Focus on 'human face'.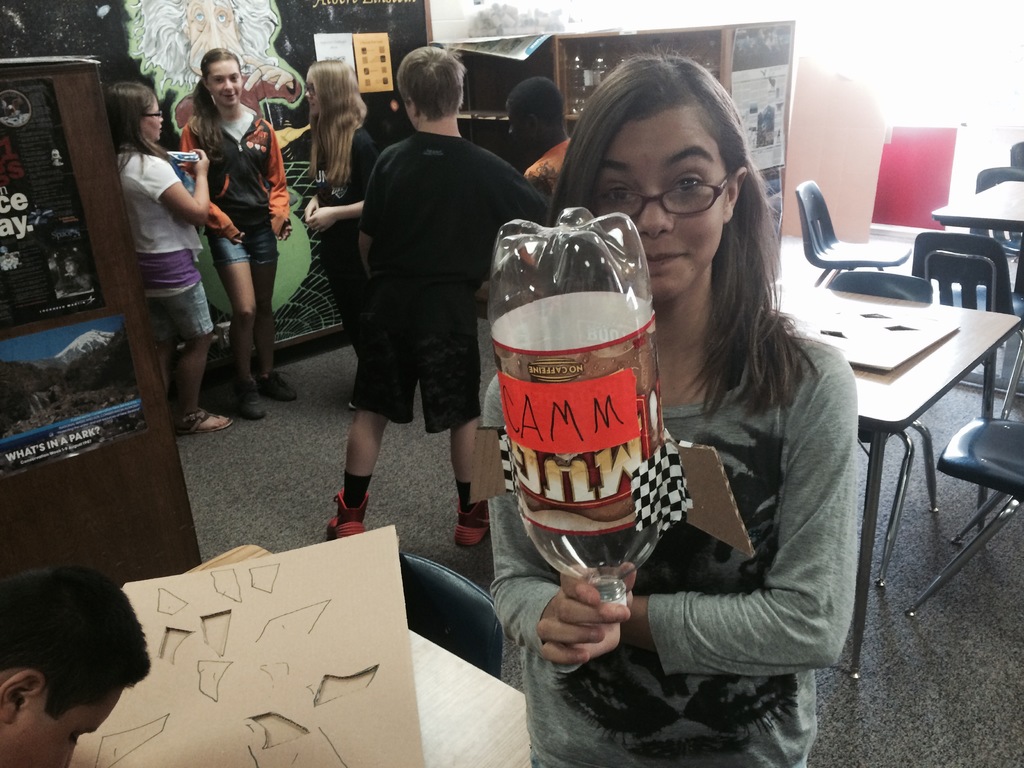
Focused at box=[305, 74, 317, 116].
